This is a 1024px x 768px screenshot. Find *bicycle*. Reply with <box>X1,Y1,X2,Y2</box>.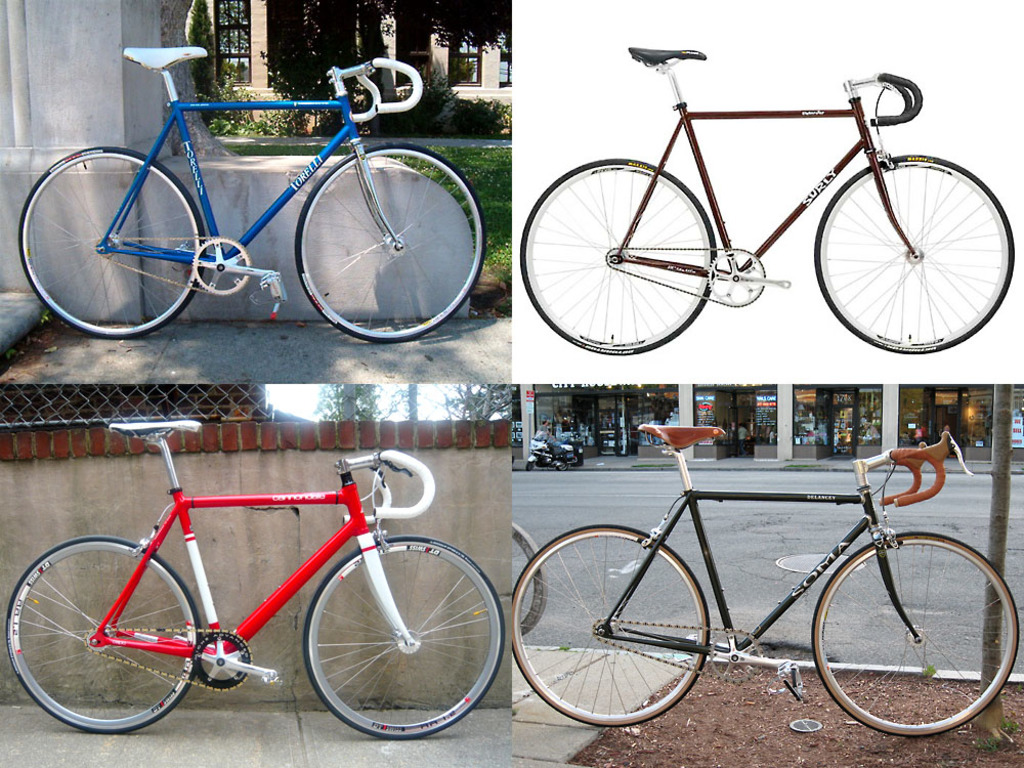
<box>504,429,1019,731</box>.
